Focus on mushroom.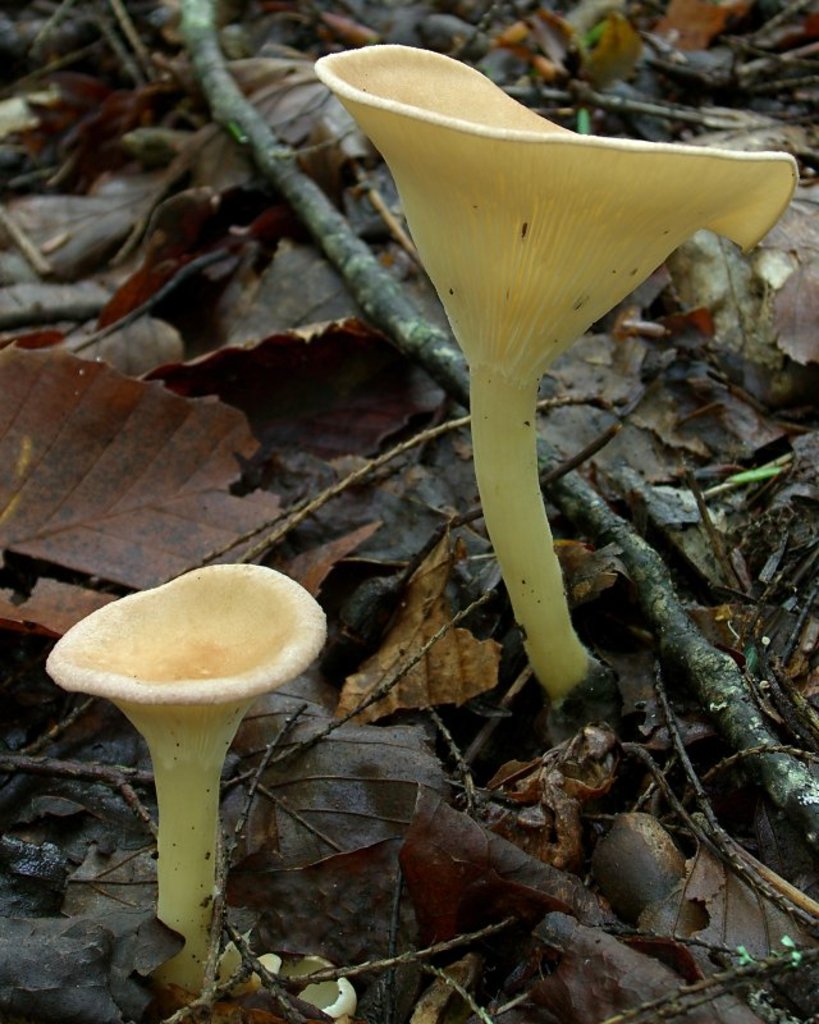
Focused at region(42, 563, 330, 933).
